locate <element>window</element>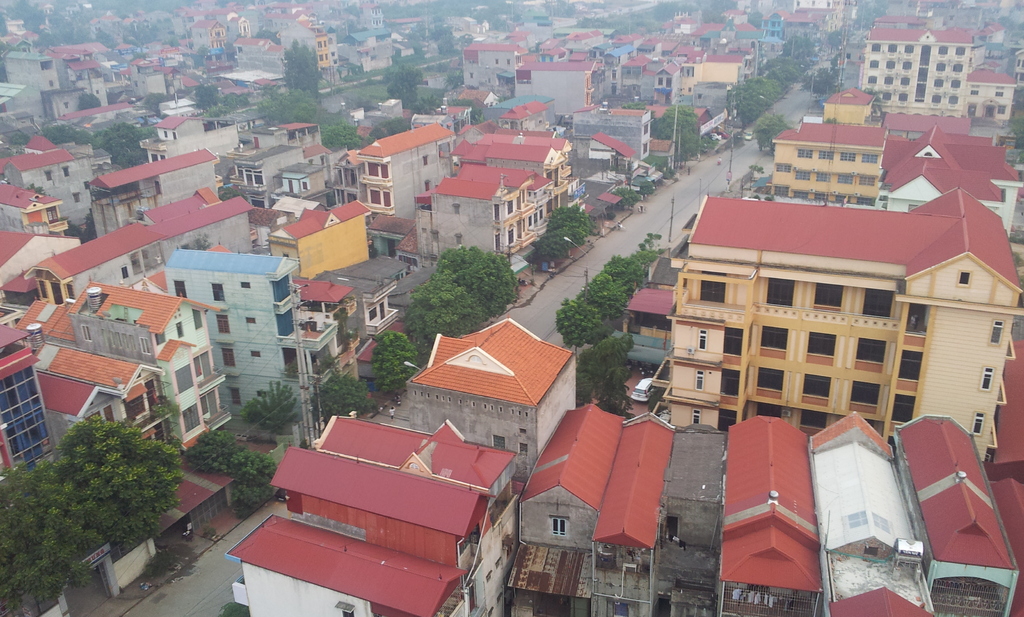
(761,325,787,348)
